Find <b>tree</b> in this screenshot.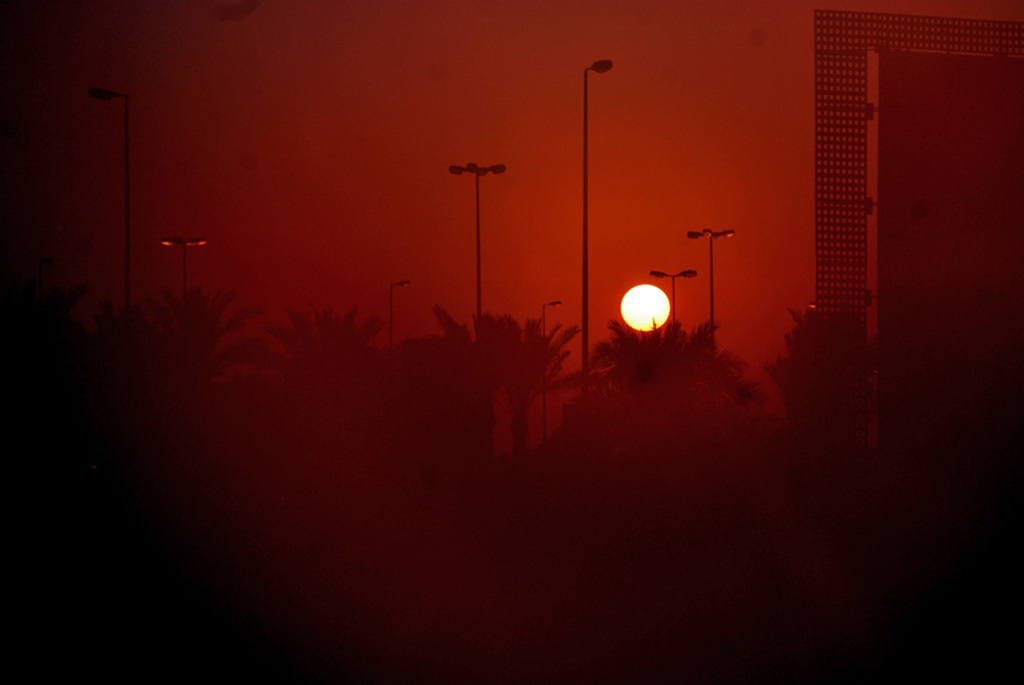
The bounding box for <b>tree</b> is [476, 314, 586, 454].
